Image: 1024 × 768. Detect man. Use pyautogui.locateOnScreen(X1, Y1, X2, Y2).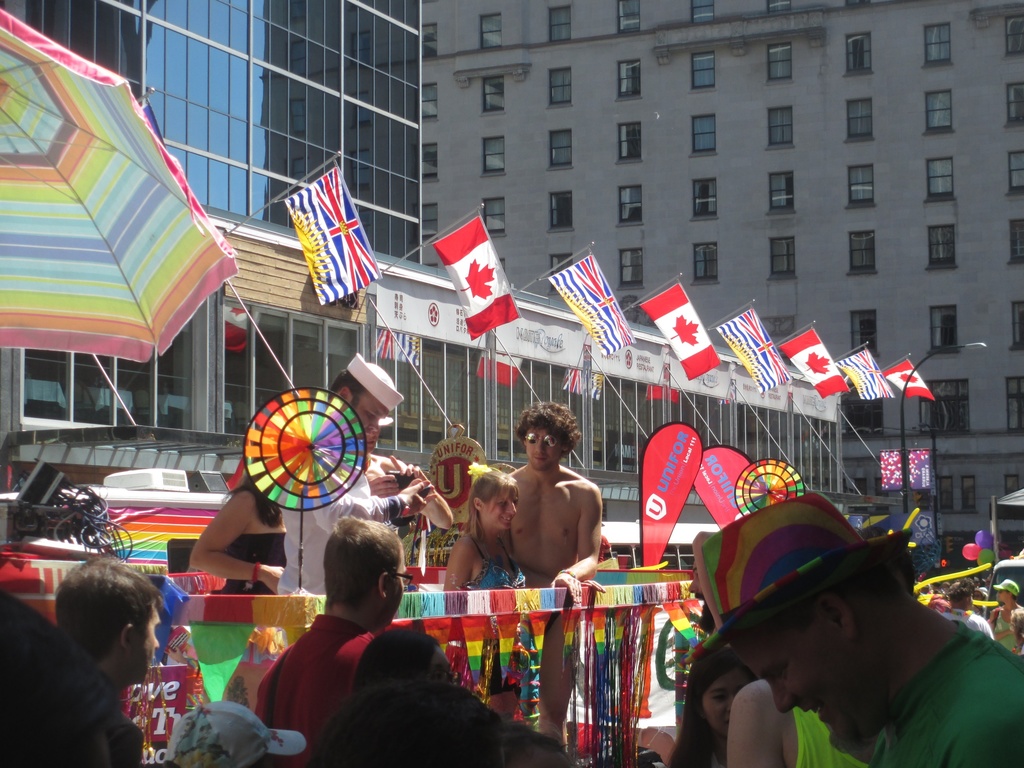
pyautogui.locateOnScreen(54, 560, 175, 767).
